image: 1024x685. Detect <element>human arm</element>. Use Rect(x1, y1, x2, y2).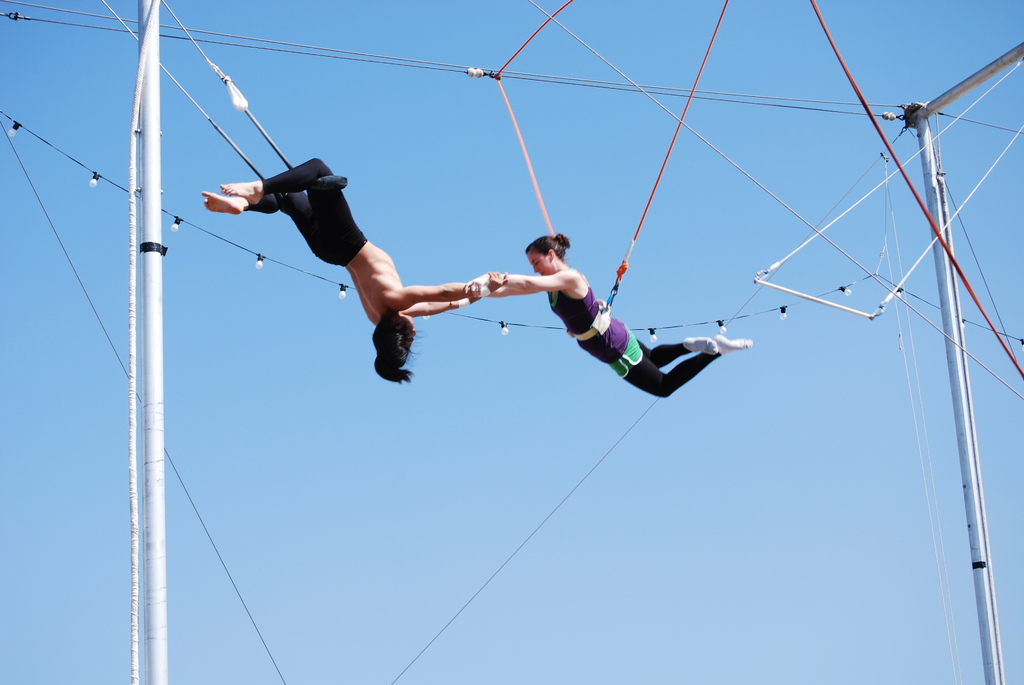
Rect(402, 272, 509, 301).
